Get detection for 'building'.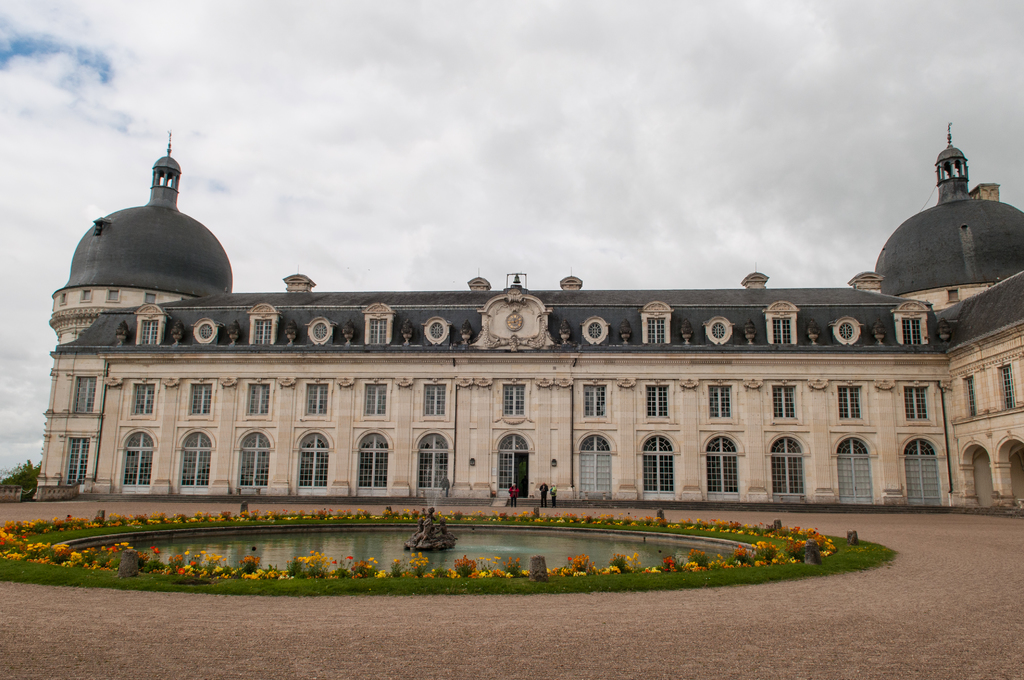
Detection: [left=32, top=147, right=1023, bottom=499].
